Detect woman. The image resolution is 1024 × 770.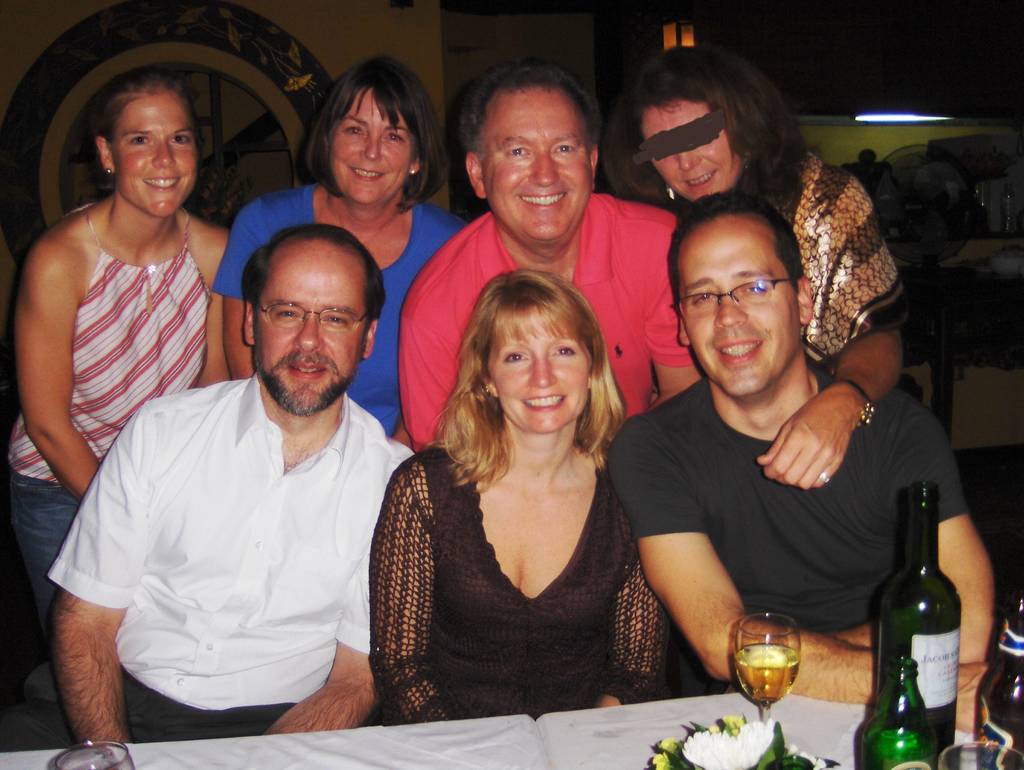
<bbox>367, 269, 671, 724</bbox>.
